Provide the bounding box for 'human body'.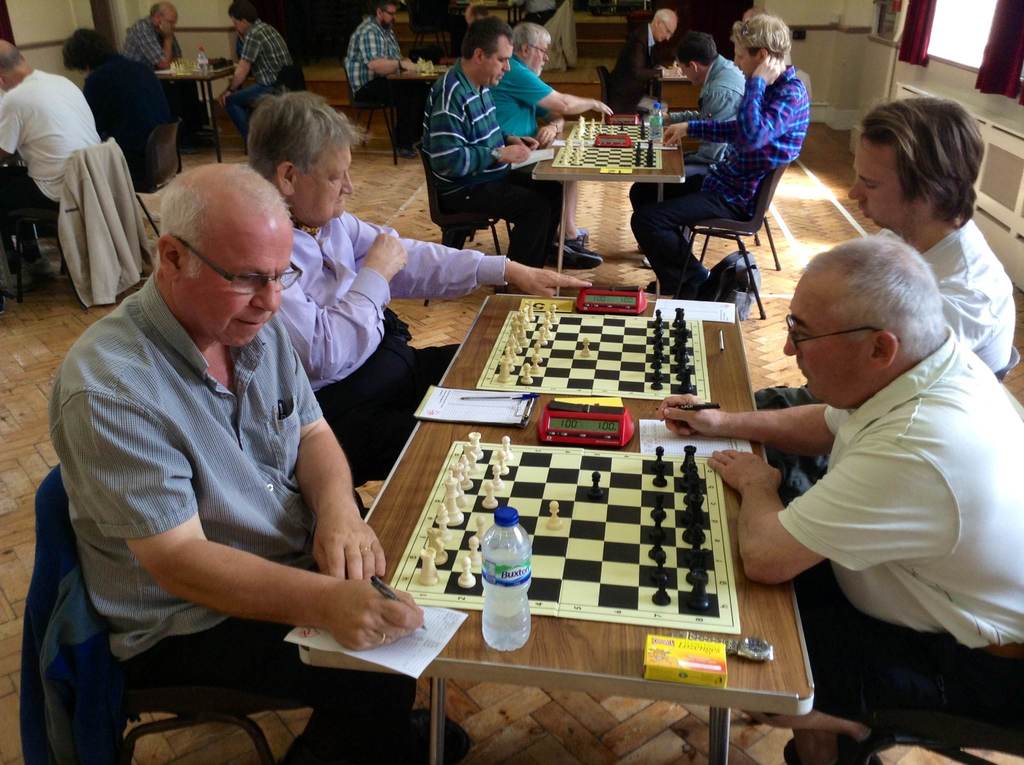
box=[631, 60, 808, 303].
